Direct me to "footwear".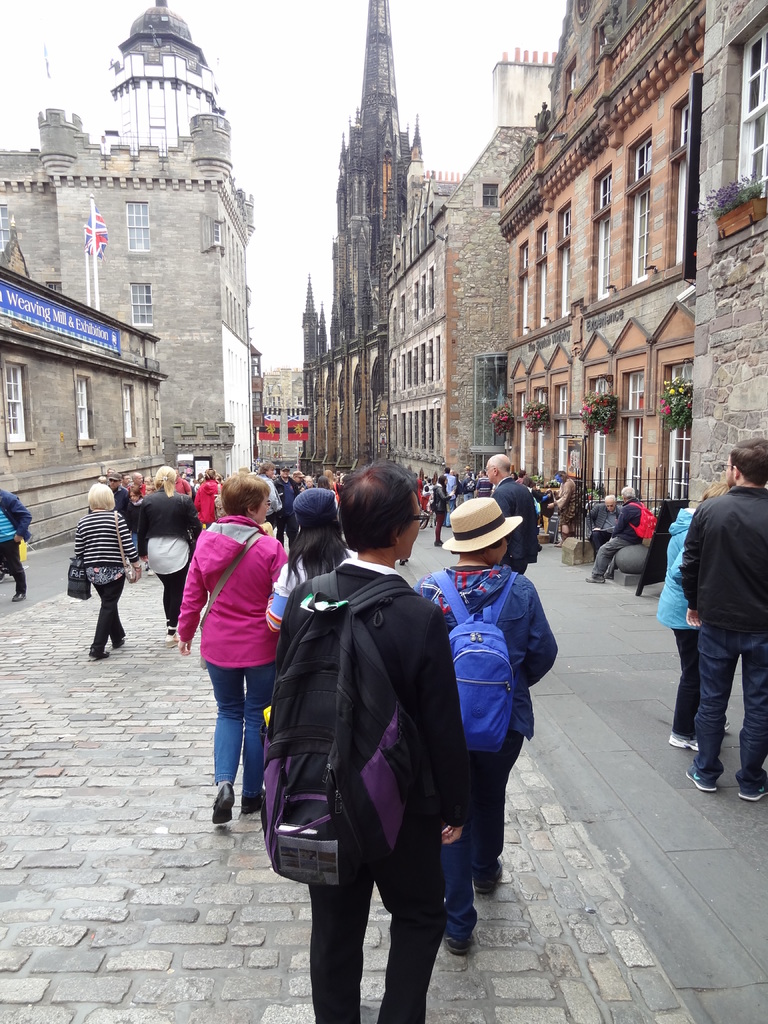
Direction: (16,588,25,602).
